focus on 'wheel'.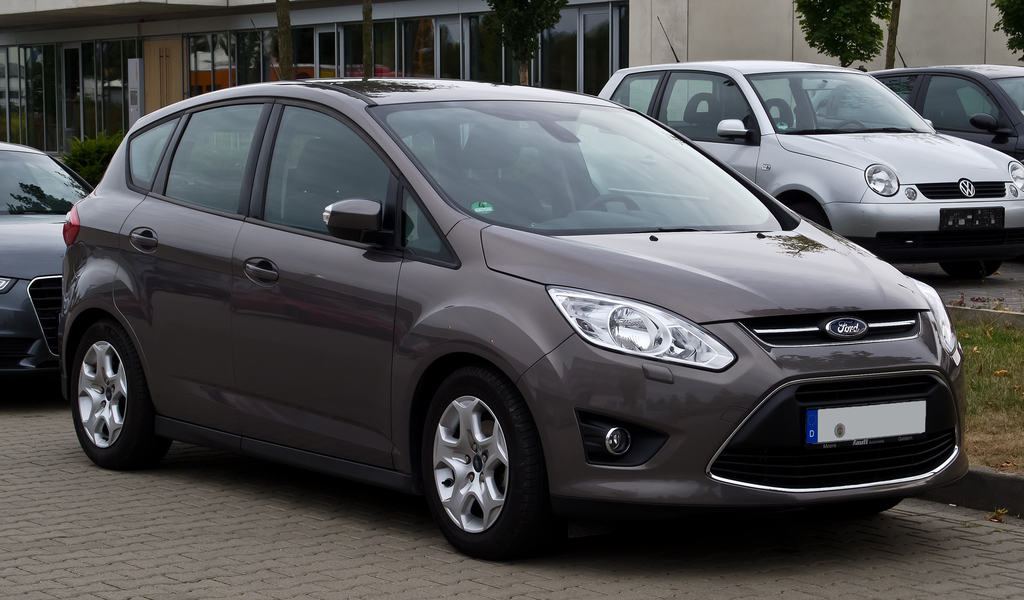
Focused at 787,205,825,222.
